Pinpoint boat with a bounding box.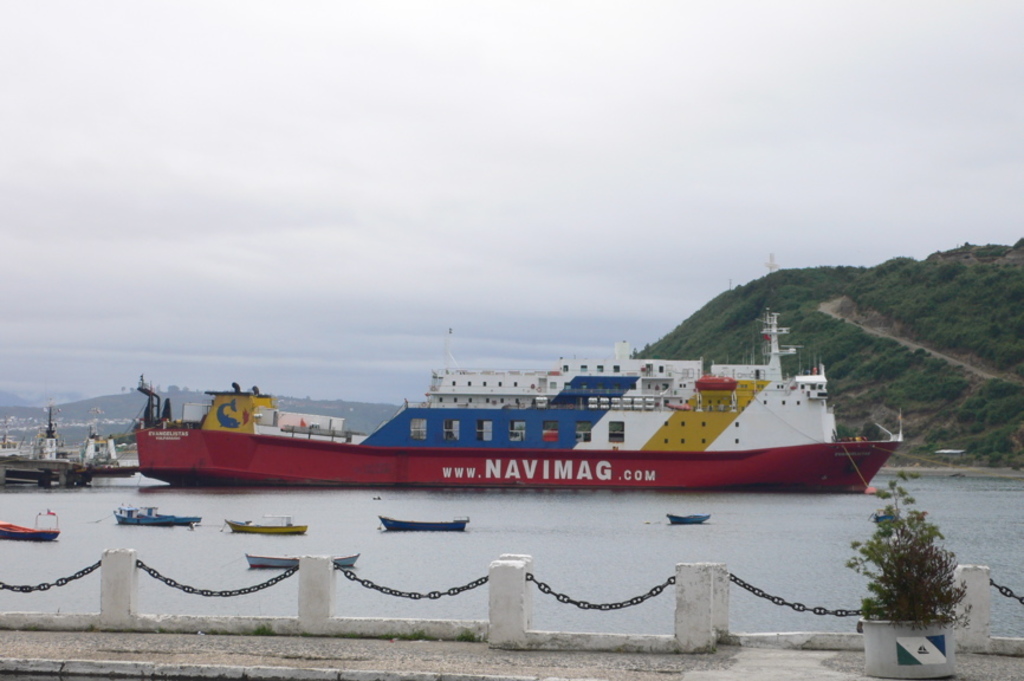
x1=0, y1=449, x2=140, y2=485.
